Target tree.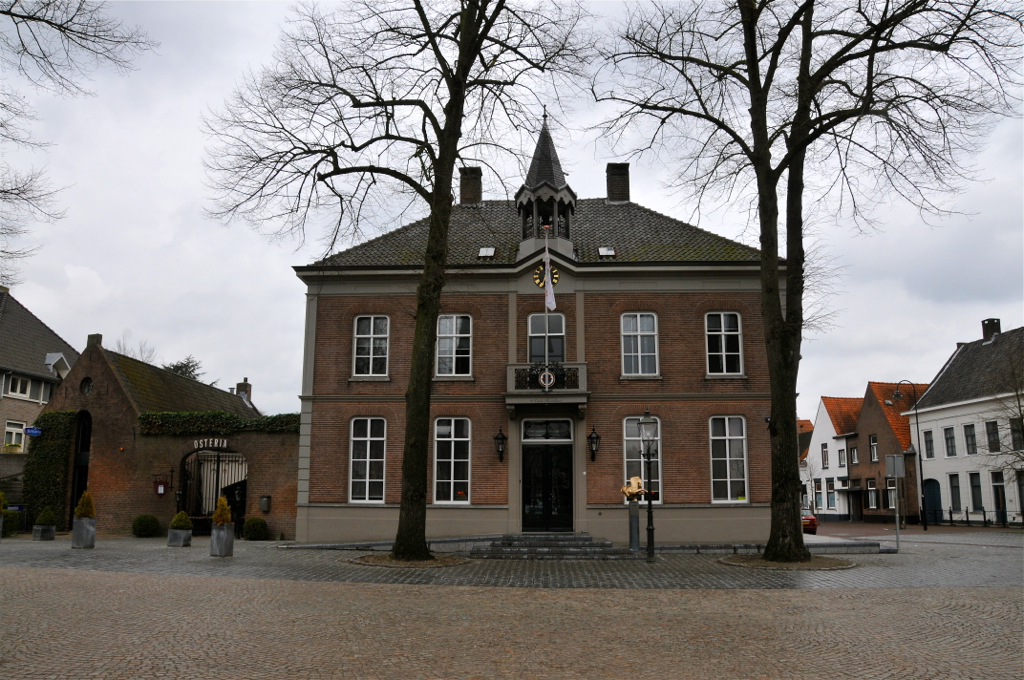
Target region: bbox(0, 0, 159, 293).
